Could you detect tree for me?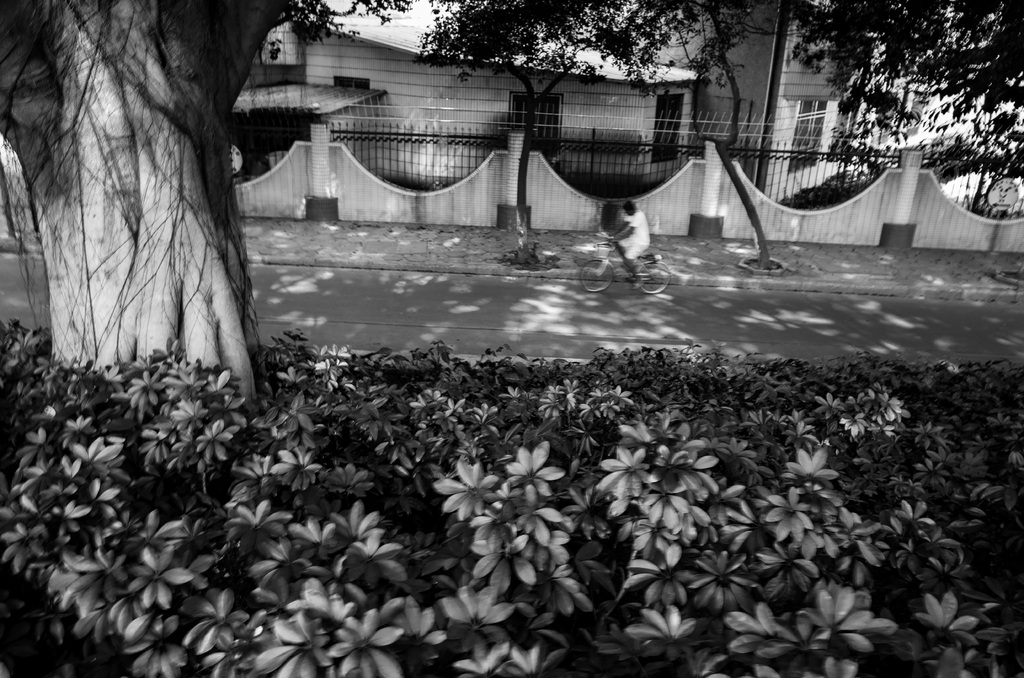
Detection result: x1=0, y1=0, x2=292, y2=407.
